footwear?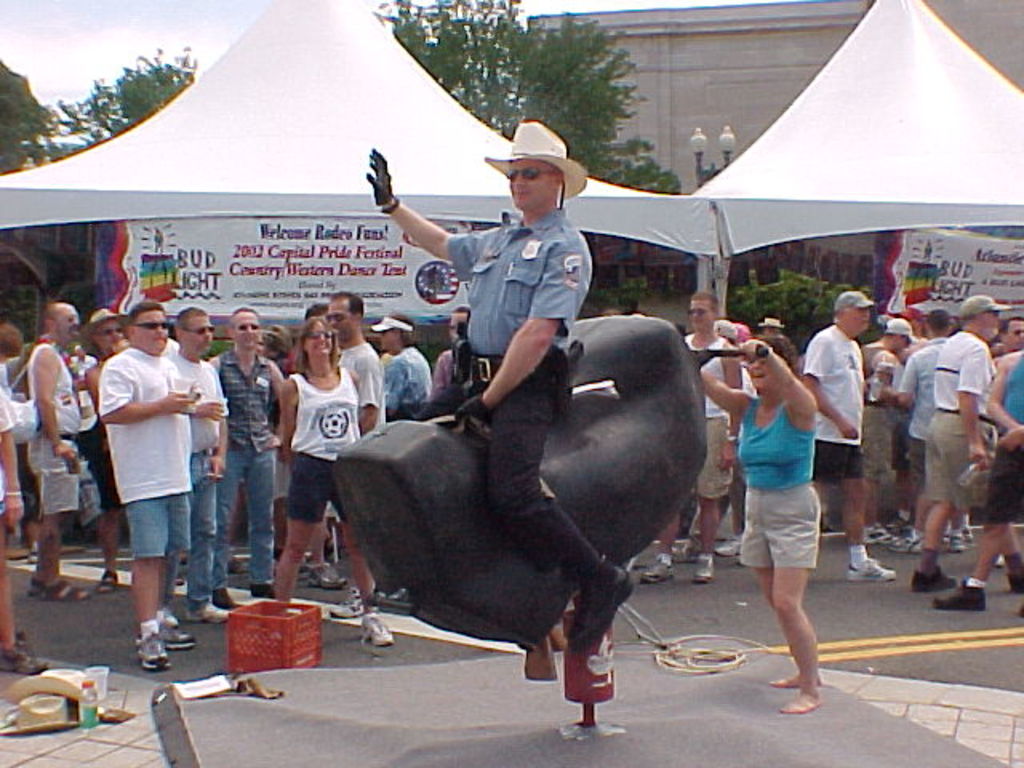
box(301, 563, 338, 597)
